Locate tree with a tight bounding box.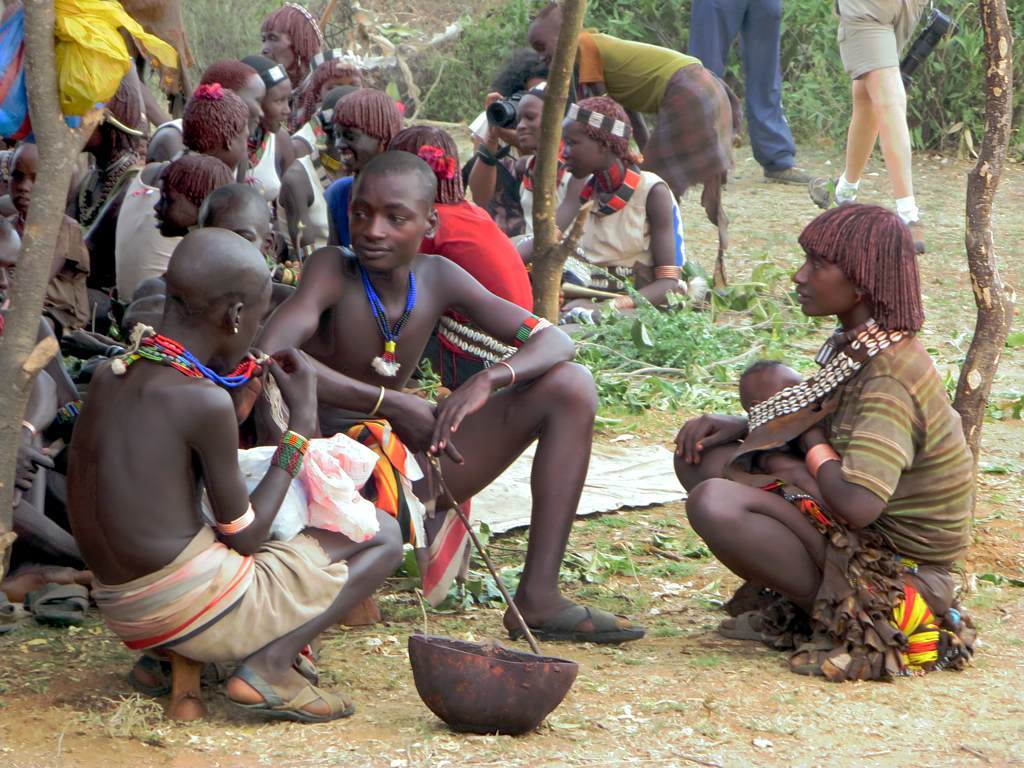
973,0,1011,533.
